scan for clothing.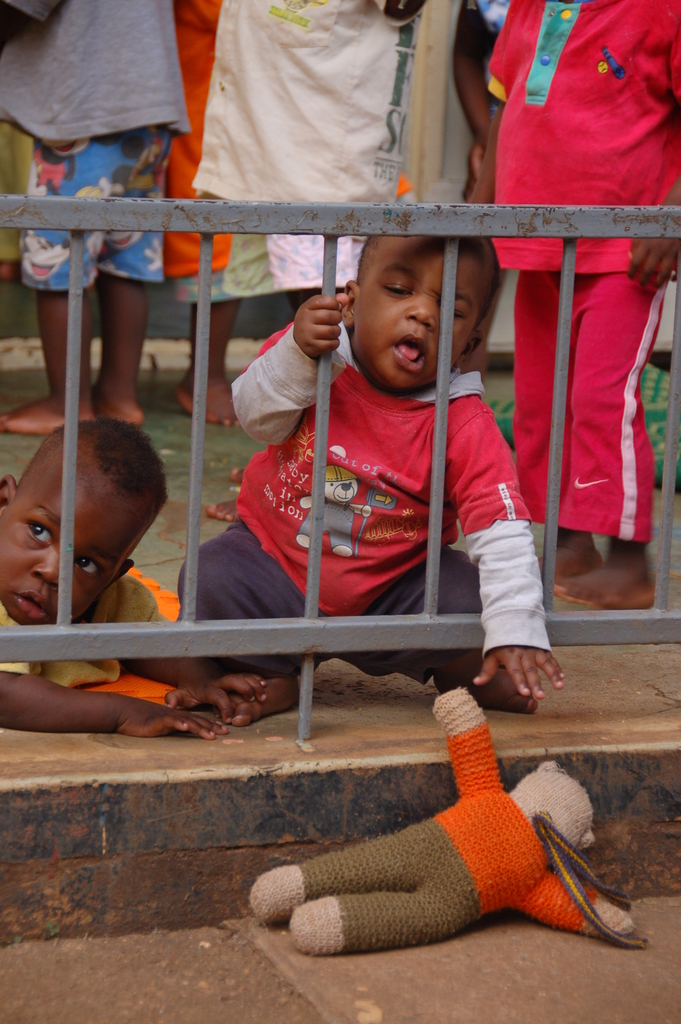
Scan result: (x1=163, y1=19, x2=233, y2=285).
